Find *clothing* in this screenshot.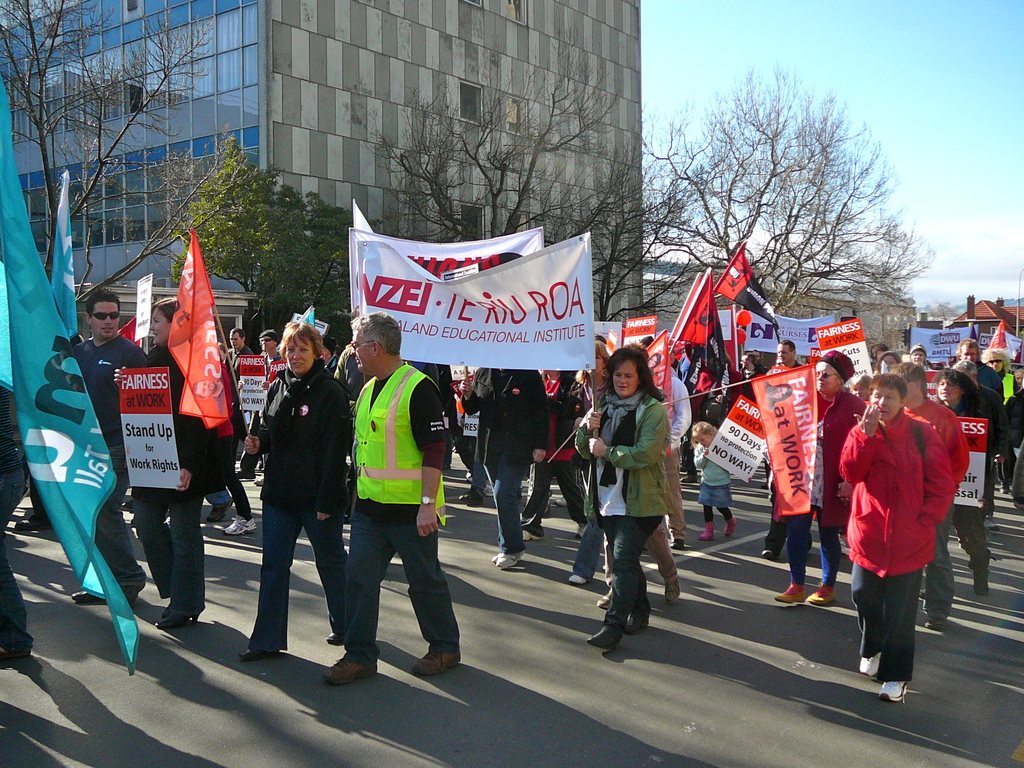
The bounding box for *clothing* is bbox=[245, 351, 281, 444].
